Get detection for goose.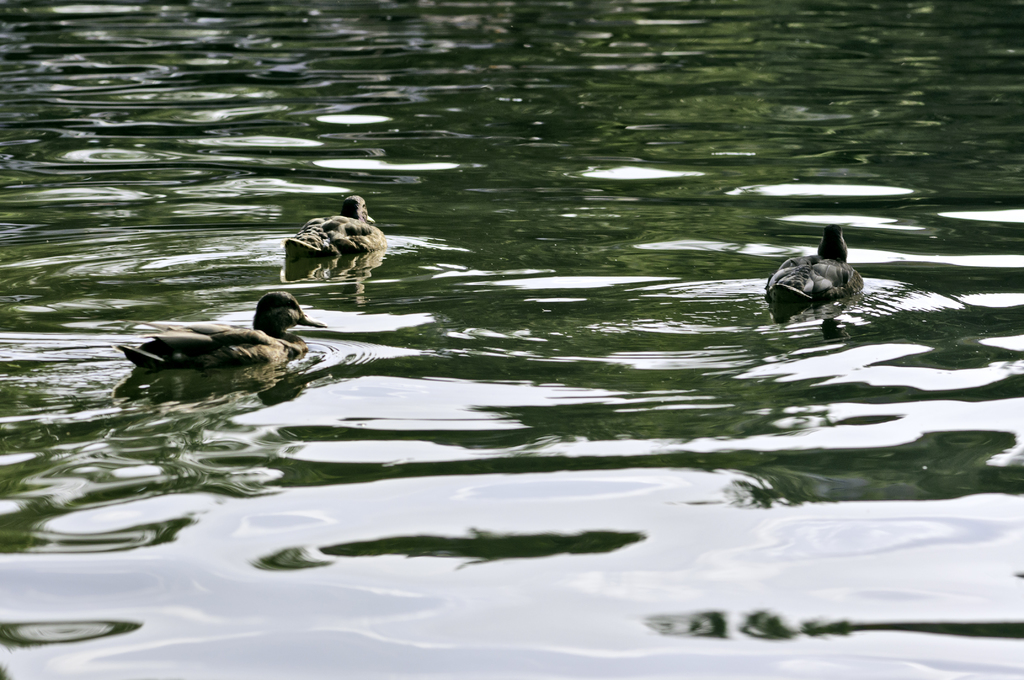
Detection: [x1=766, y1=223, x2=863, y2=308].
